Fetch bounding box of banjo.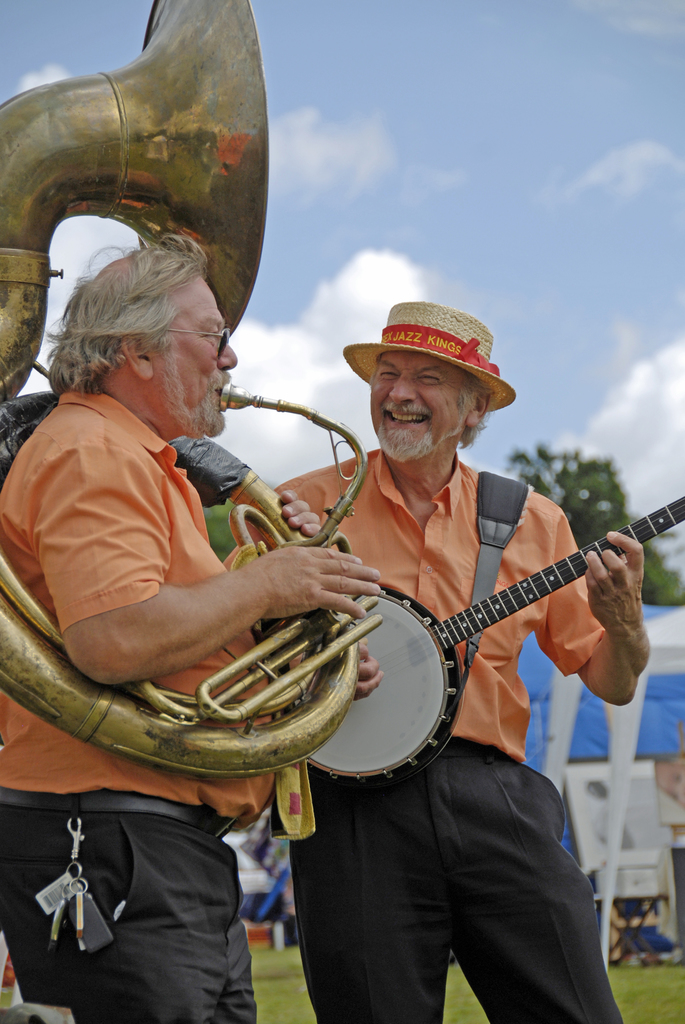
Bbox: [left=295, top=468, right=684, bottom=794].
